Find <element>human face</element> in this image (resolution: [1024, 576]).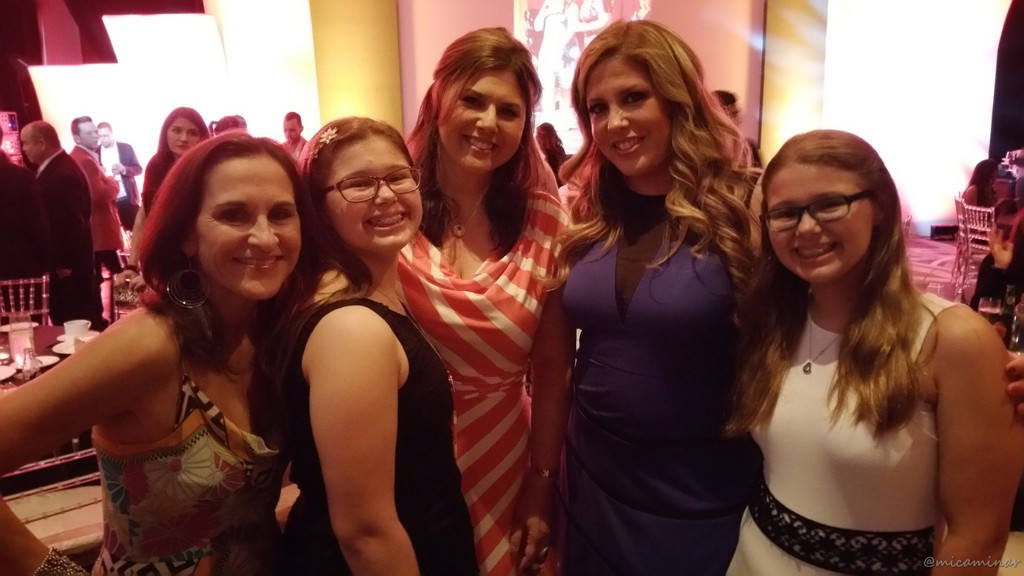
323 136 423 249.
